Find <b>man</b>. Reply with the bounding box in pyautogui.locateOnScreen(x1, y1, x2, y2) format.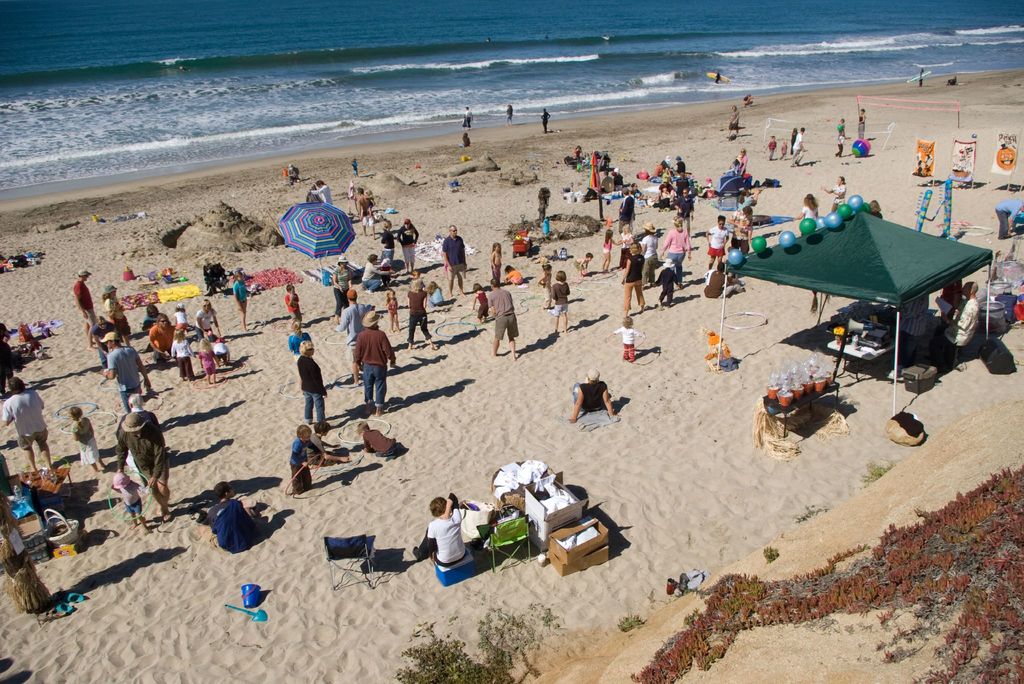
pyautogui.locateOnScreen(941, 281, 980, 365).
